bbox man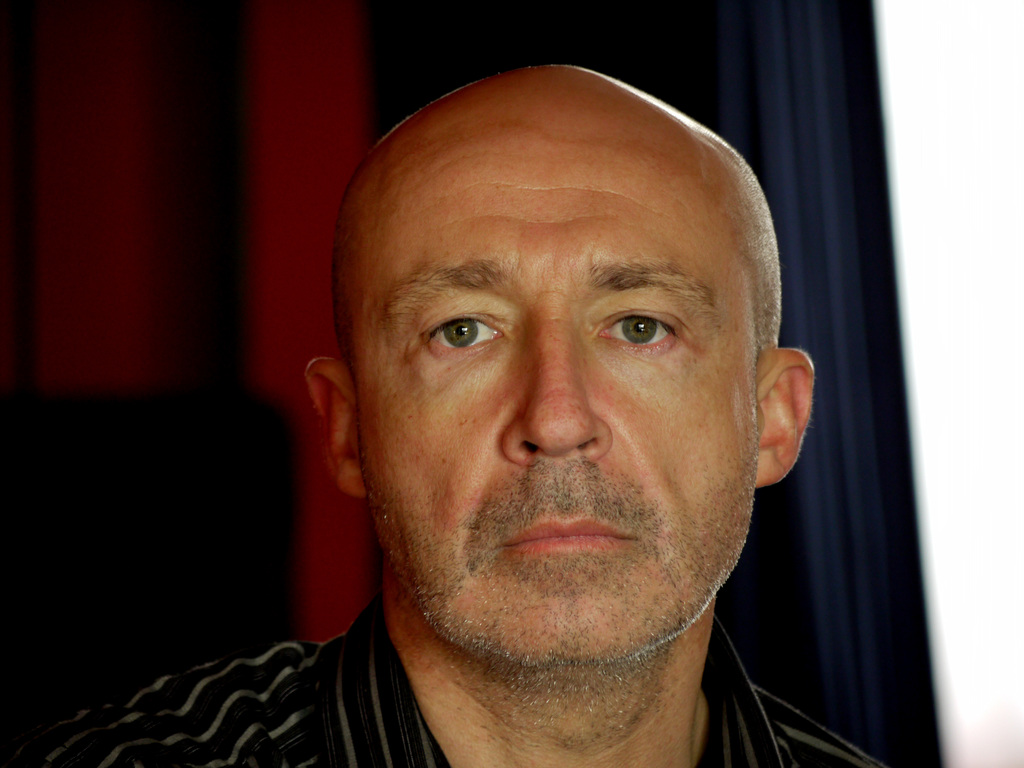
Rect(123, 47, 948, 767)
